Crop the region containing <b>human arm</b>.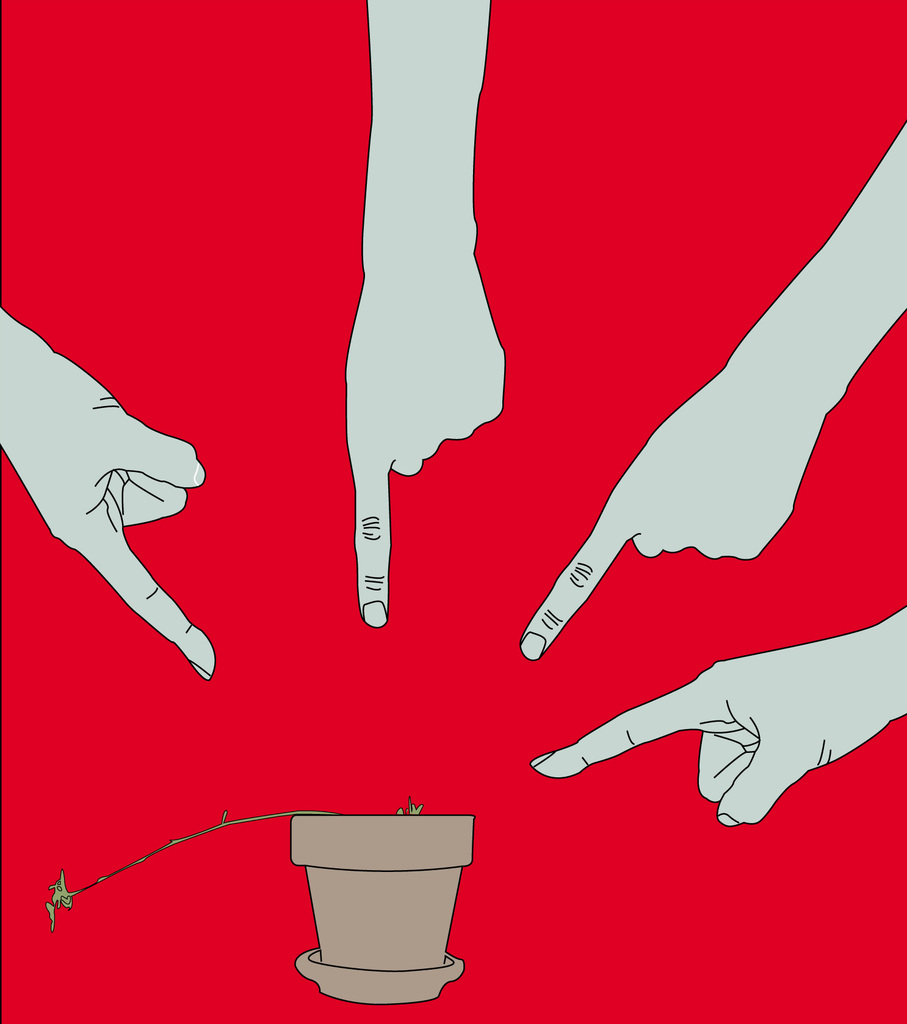
Crop region: 527/610/906/836.
